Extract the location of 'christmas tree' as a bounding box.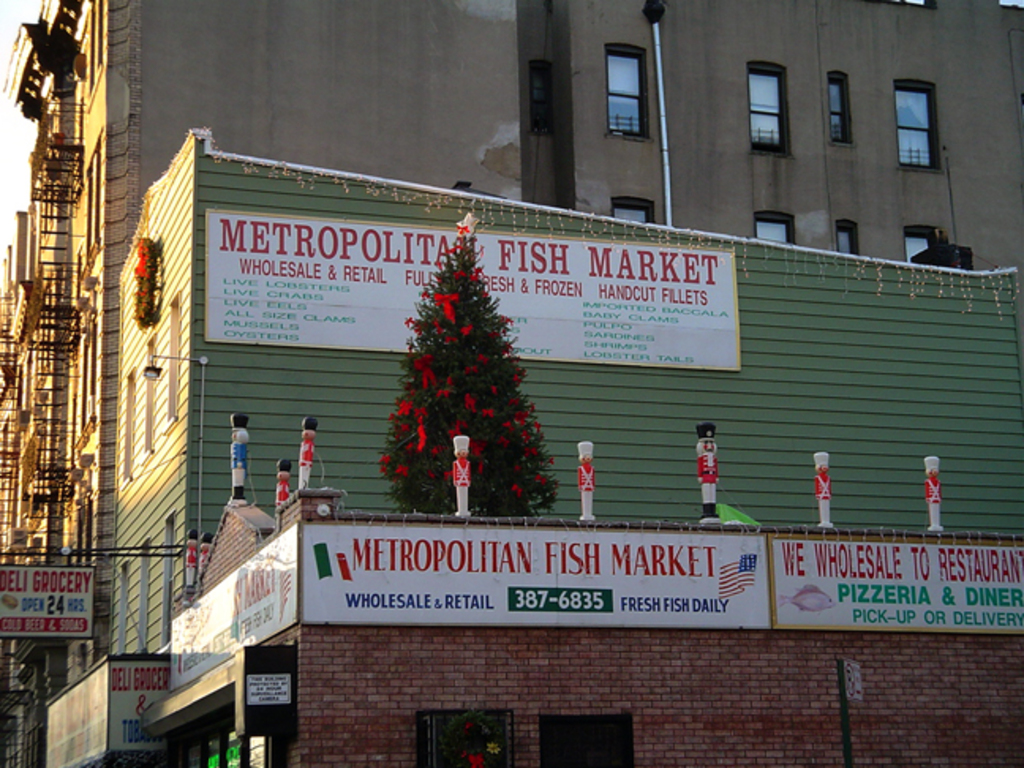
381,212,566,521.
